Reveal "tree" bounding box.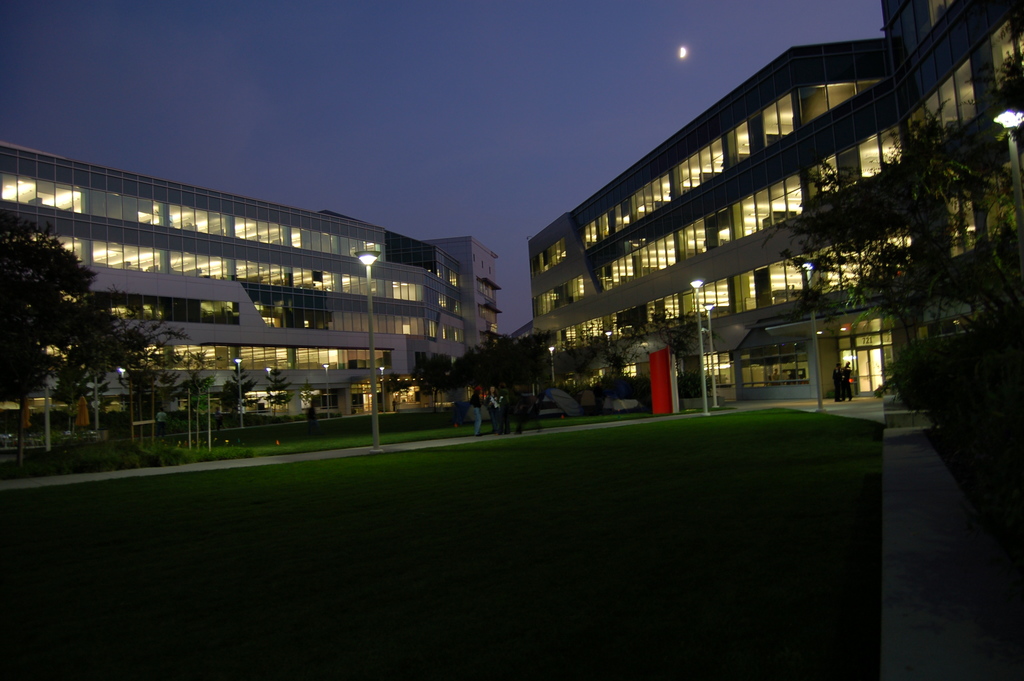
Revealed: x1=9, y1=175, x2=164, y2=454.
